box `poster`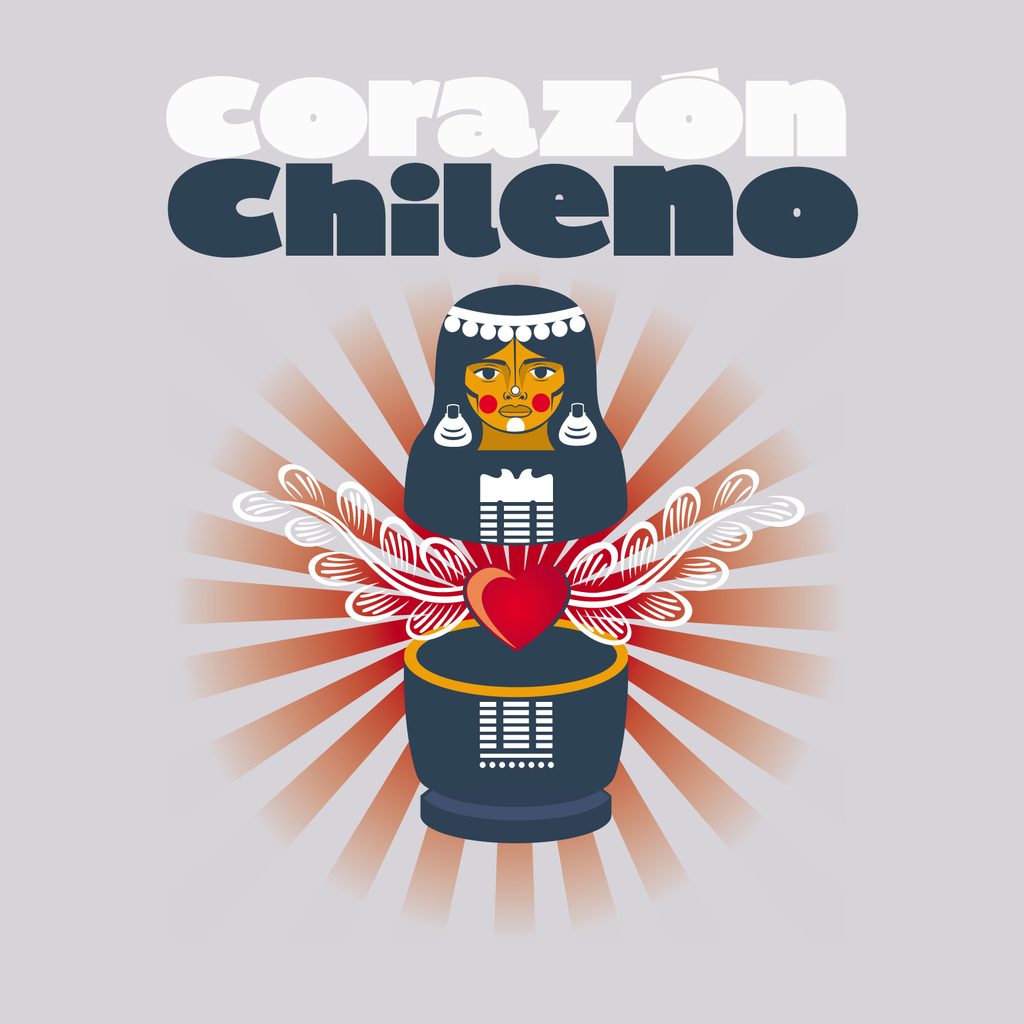
BBox(0, 0, 1023, 1023)
